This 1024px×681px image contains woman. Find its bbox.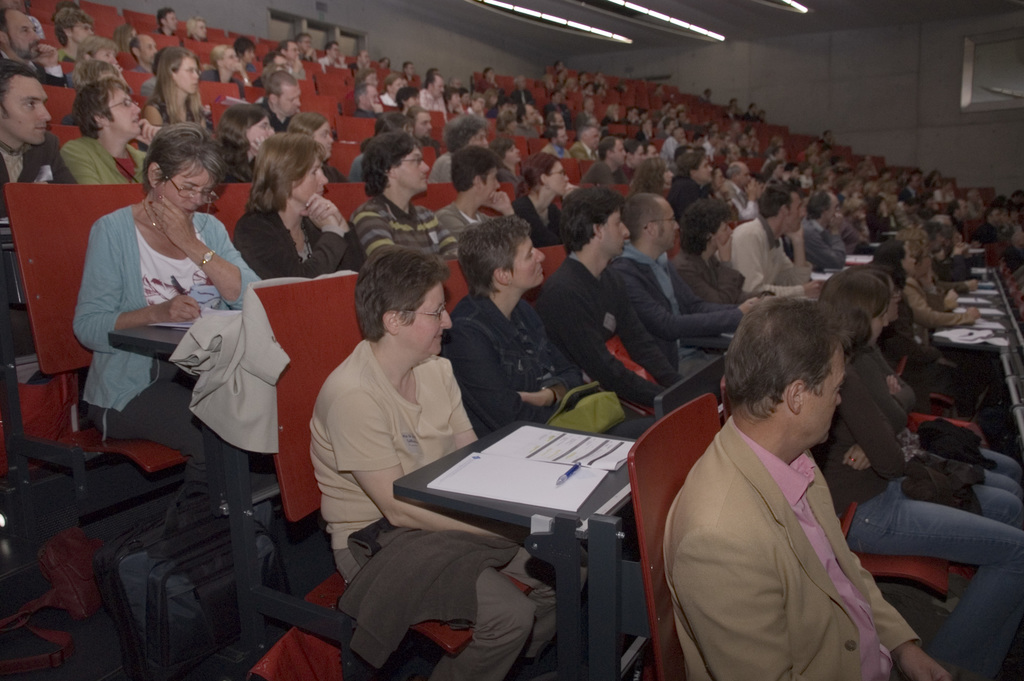
(628,157,673,199).
